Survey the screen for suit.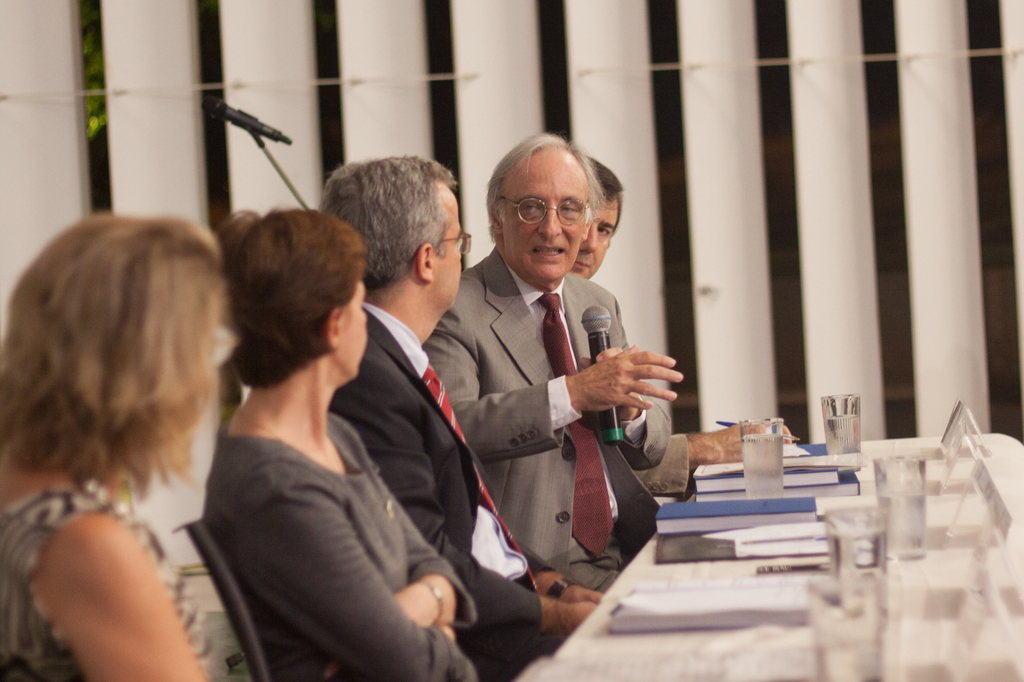
Survey found: bbox(323, 304, 586, 669).
